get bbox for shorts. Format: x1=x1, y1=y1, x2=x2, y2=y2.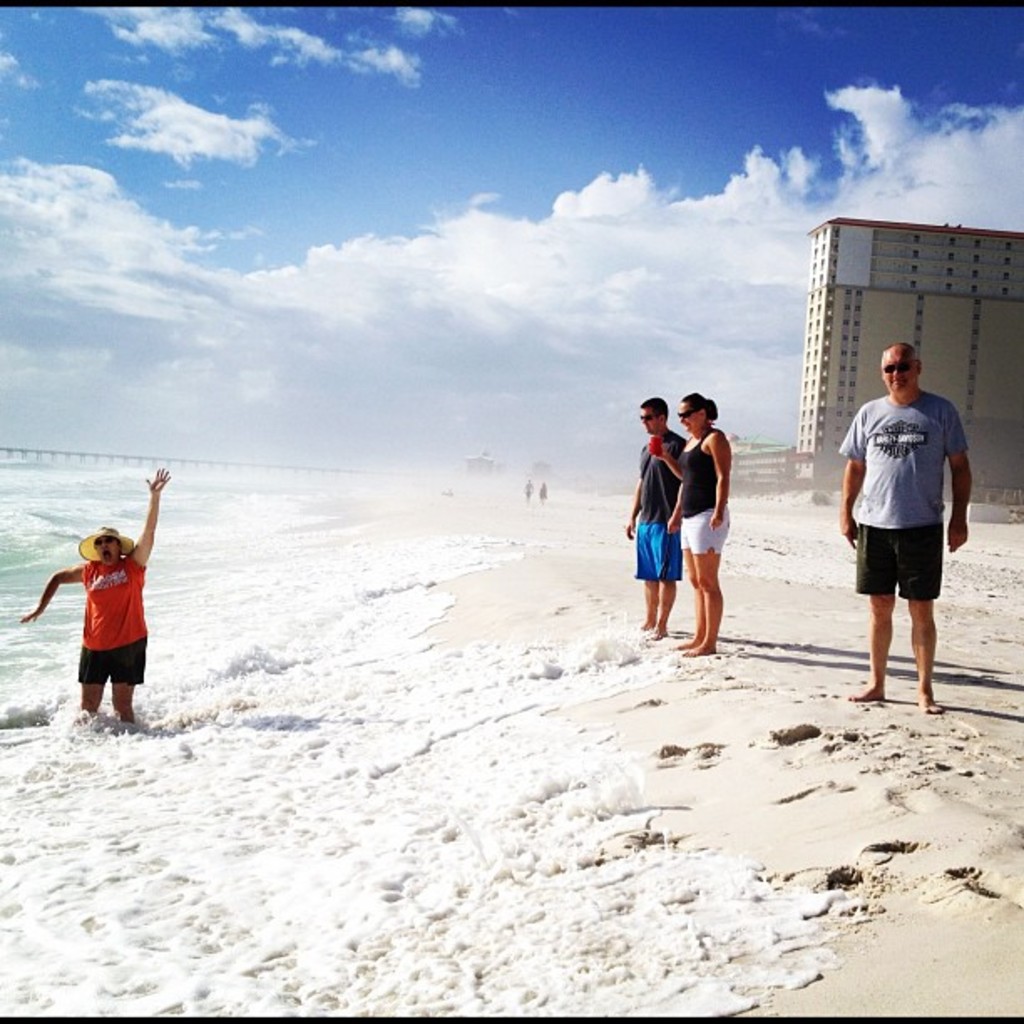
x1=867, y1=514, x2=977, y2=621.
